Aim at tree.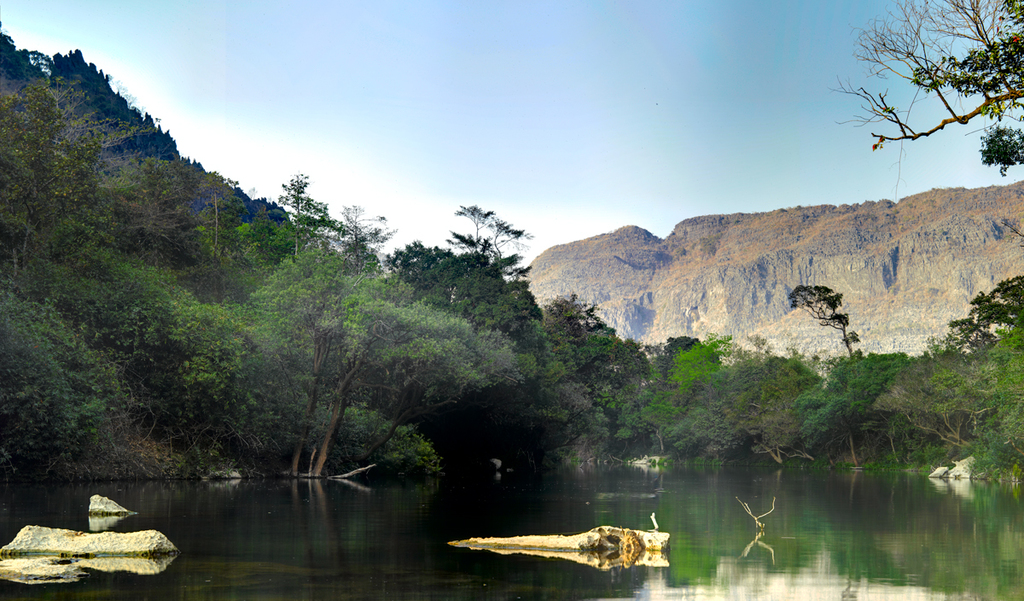
Aimed at <region>332, 205, 395, 276</region>.
